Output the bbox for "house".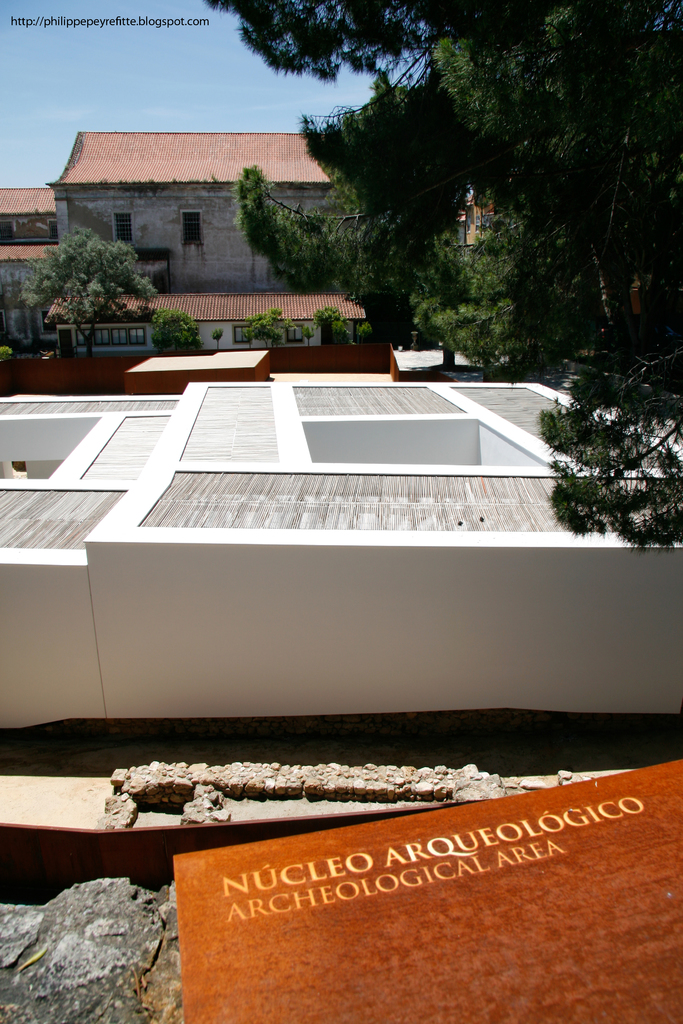
(0,241,58,349).
